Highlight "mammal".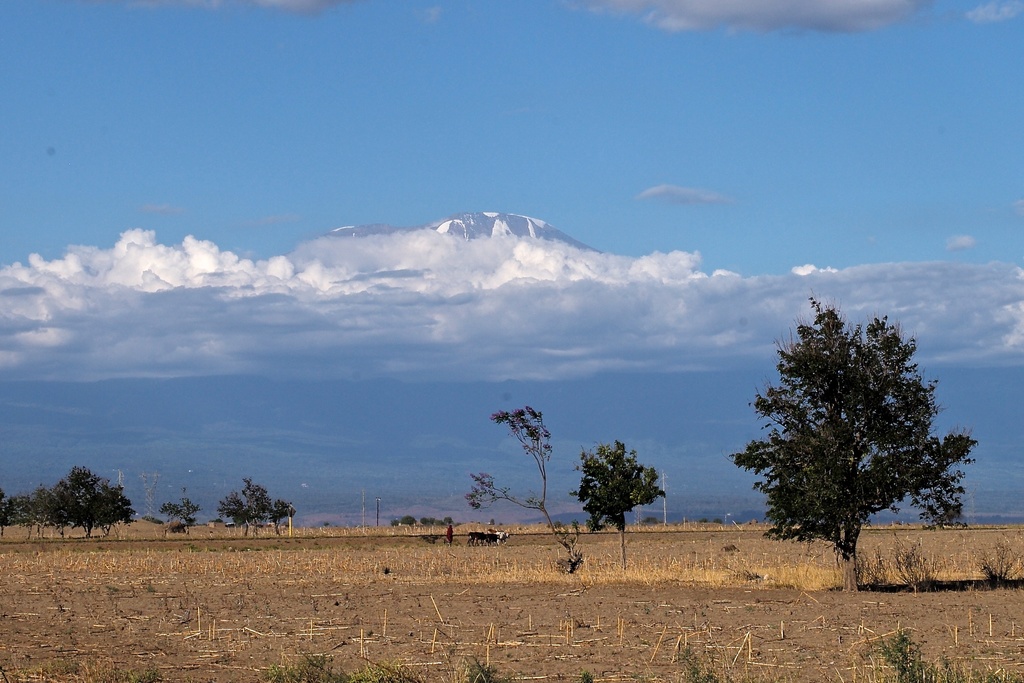
Highlighted region: 444 527 452 545.
